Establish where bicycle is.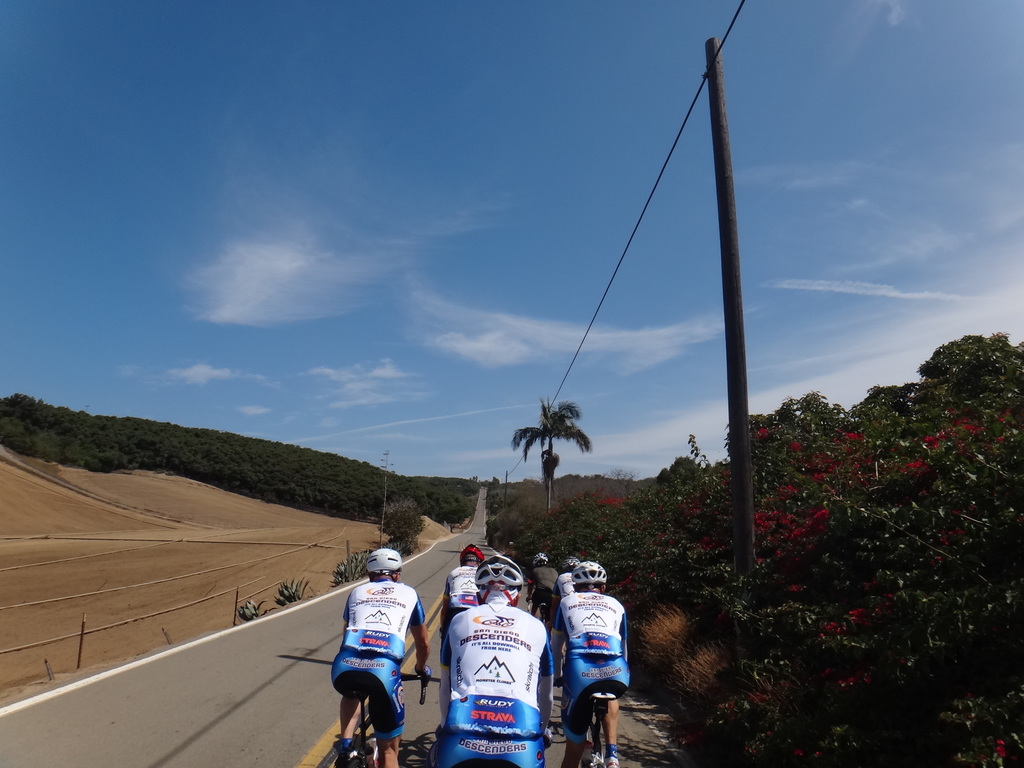
Established at 553:673:619:767.
